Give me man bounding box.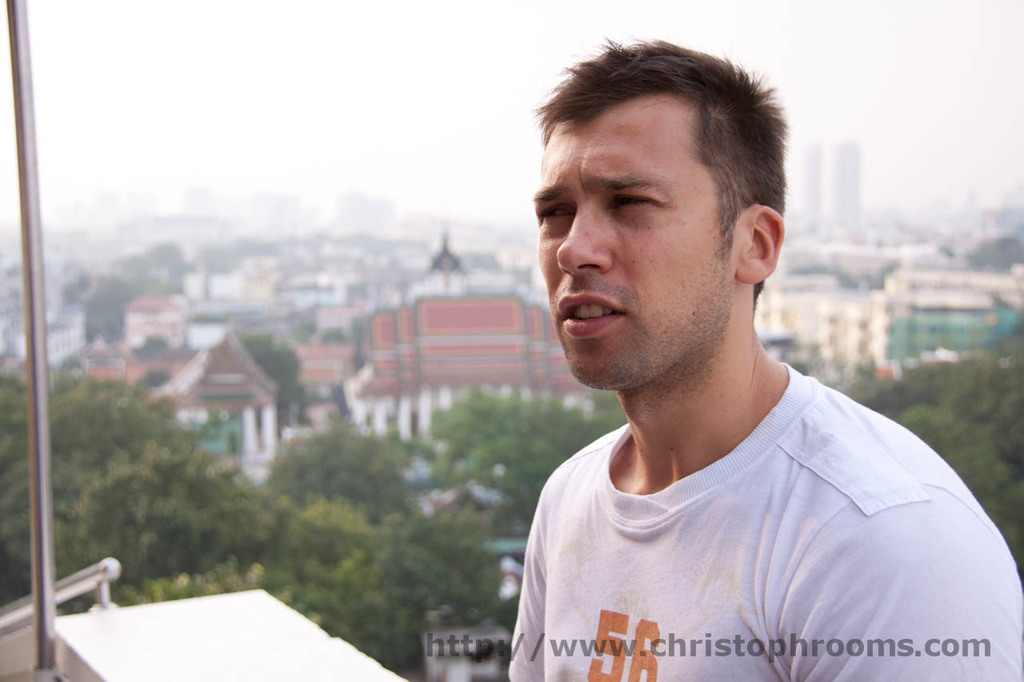
490, 54, 1007, 678.
